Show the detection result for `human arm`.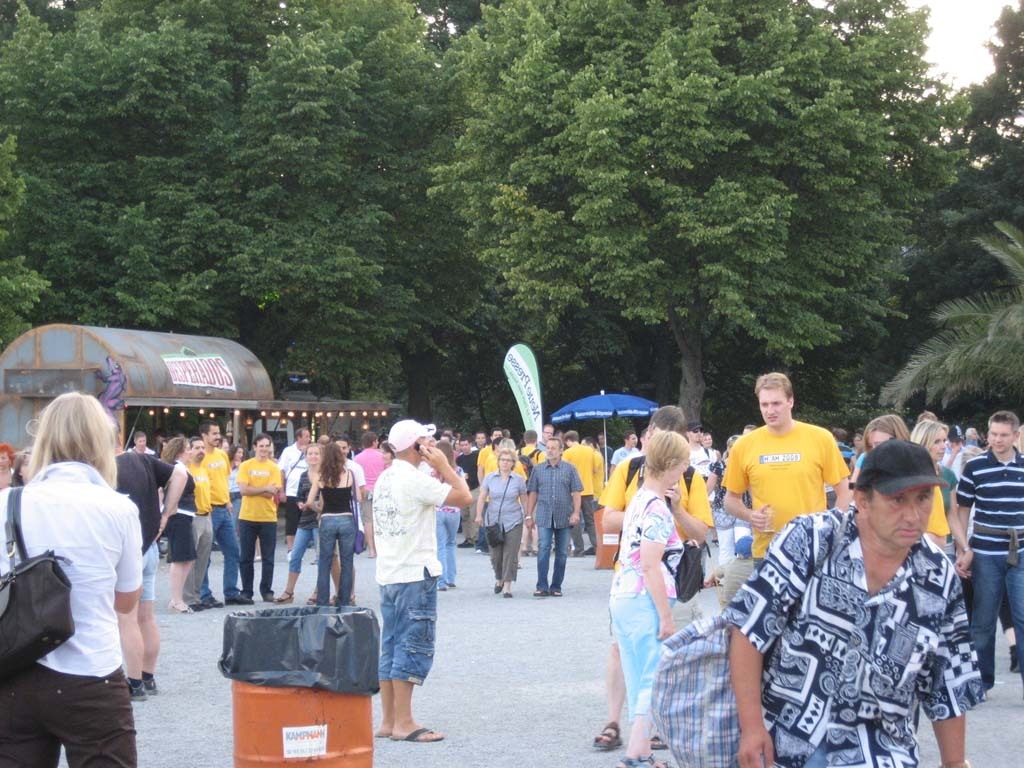
<box>941,475,974,575</box>.
